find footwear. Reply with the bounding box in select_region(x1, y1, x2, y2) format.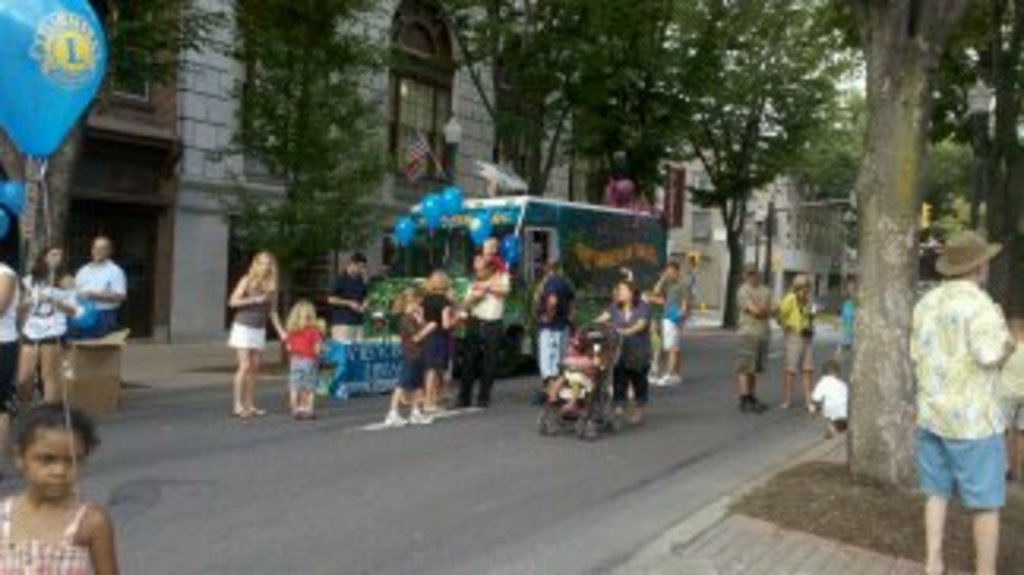
select_region(604, 401, 623, 430).
